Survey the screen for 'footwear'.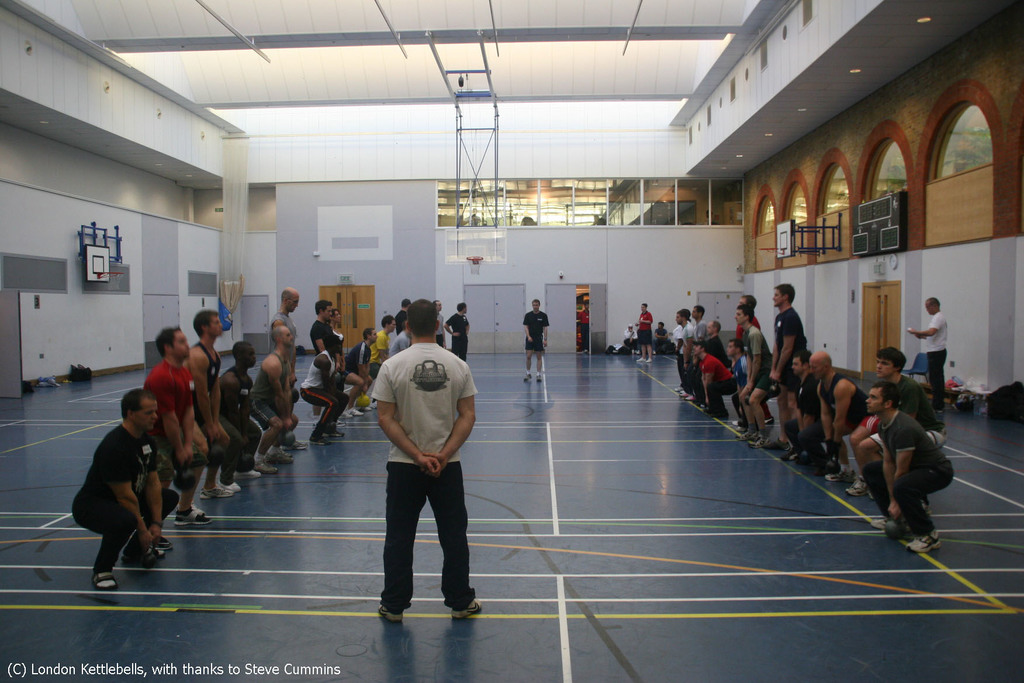
Survey found: bbox=(201, 486, 232, 495).
